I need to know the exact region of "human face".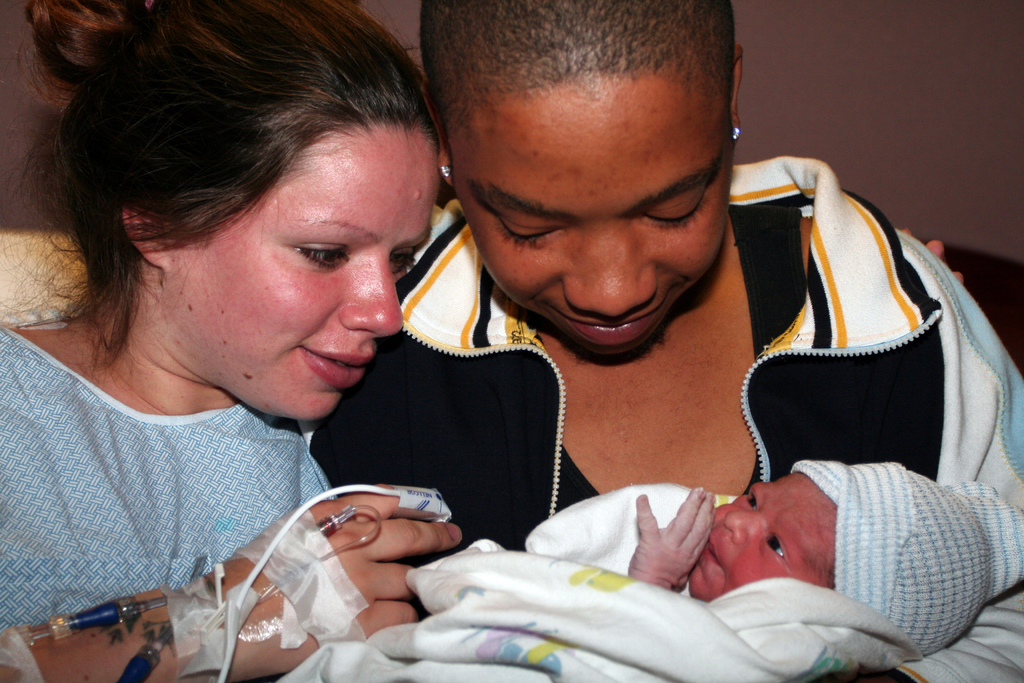
Region: bbox=(175, 138, 436, 419).
